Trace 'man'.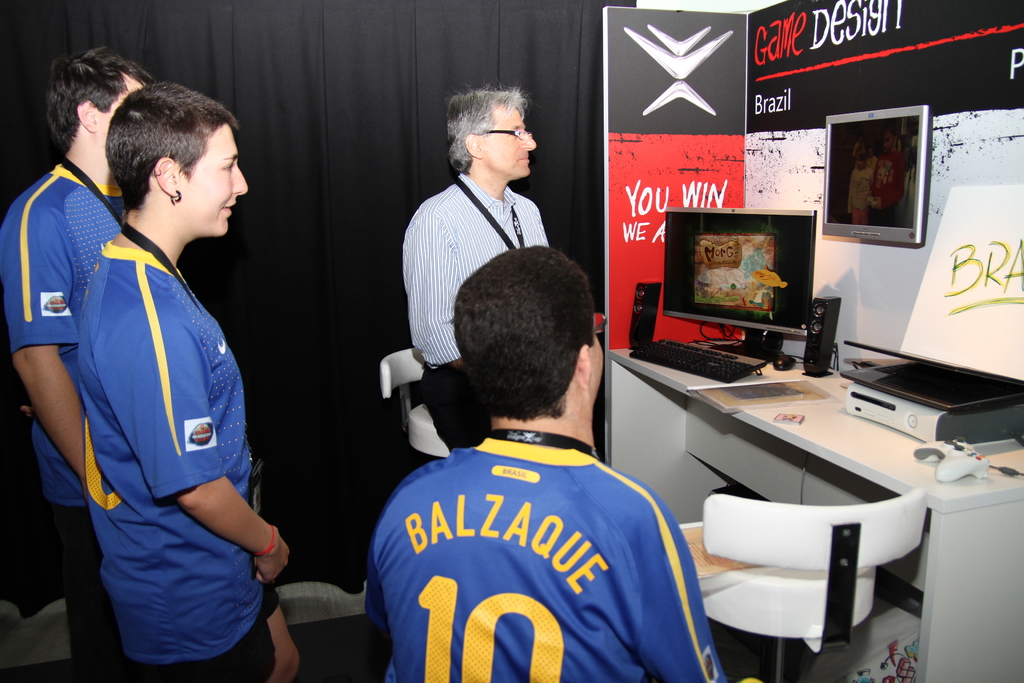
Traced to 383, 109, 609, 435.
